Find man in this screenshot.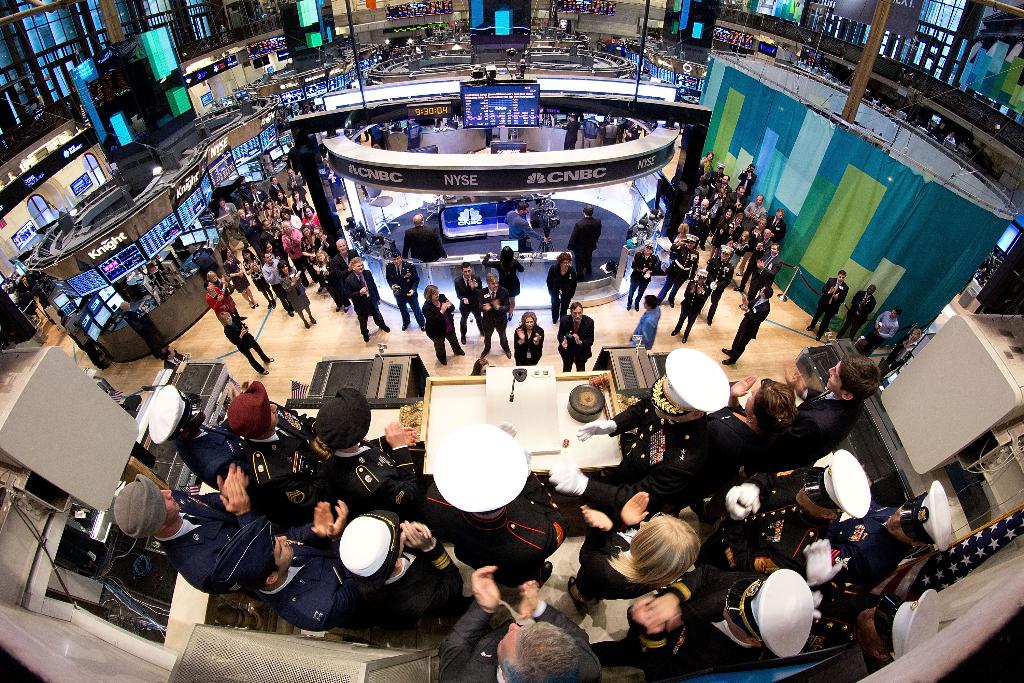
The bounding box for man is <box>664,224,707,300</box>.
